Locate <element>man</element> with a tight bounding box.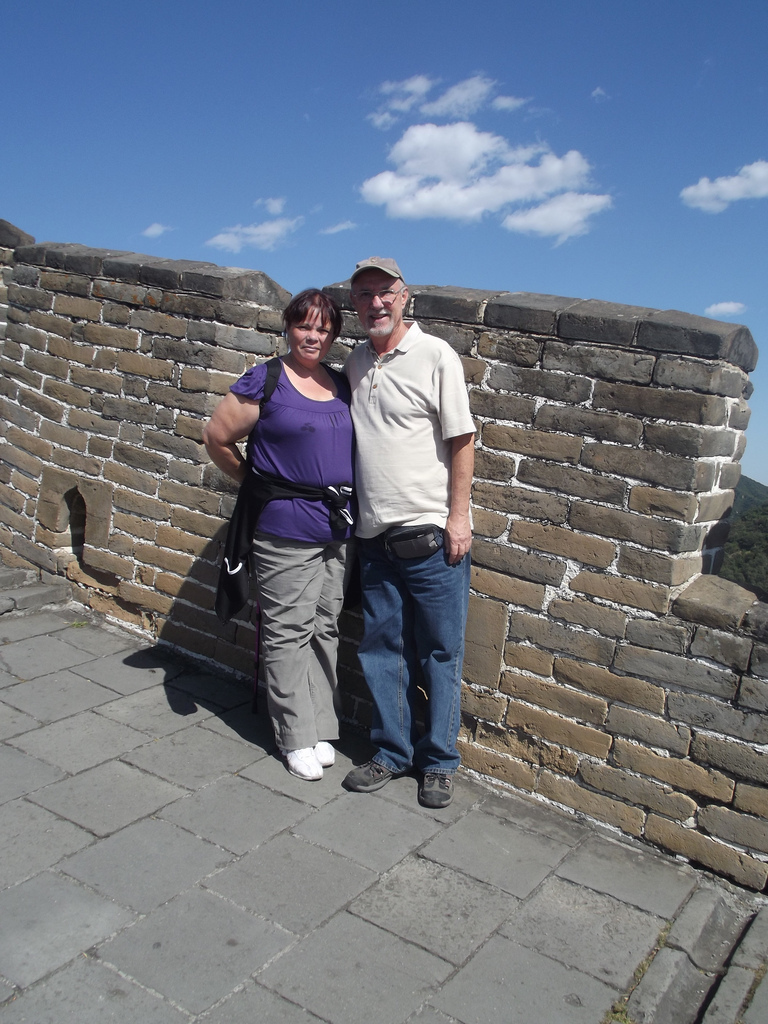
l=331, t=265, r=489, b=800.
